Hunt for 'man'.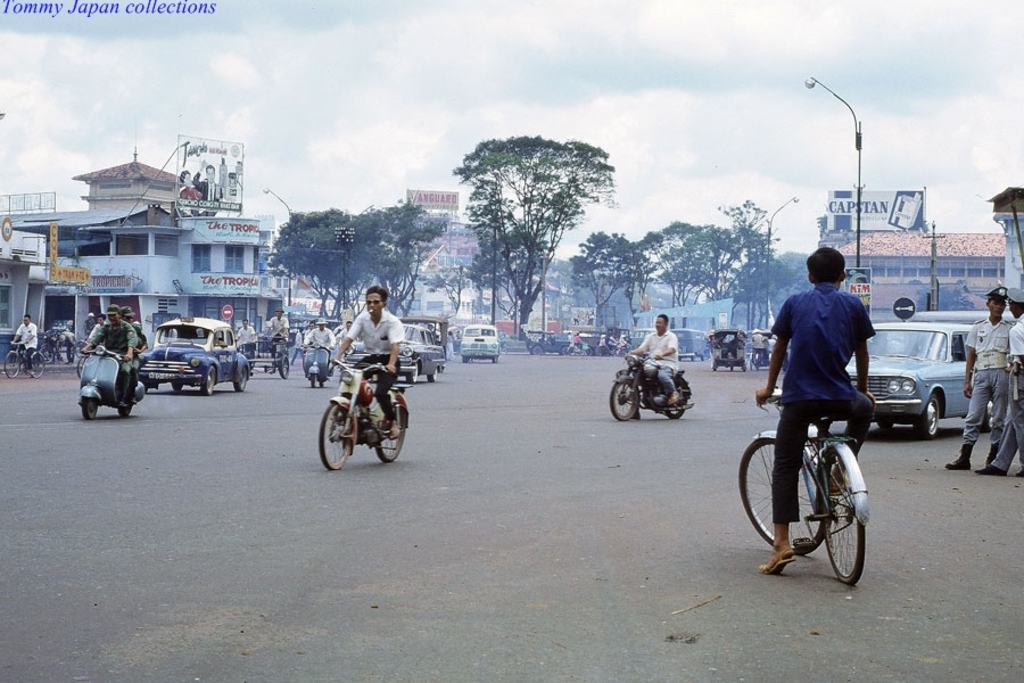
Hunted down at detection(446, 324, 459, 359).
